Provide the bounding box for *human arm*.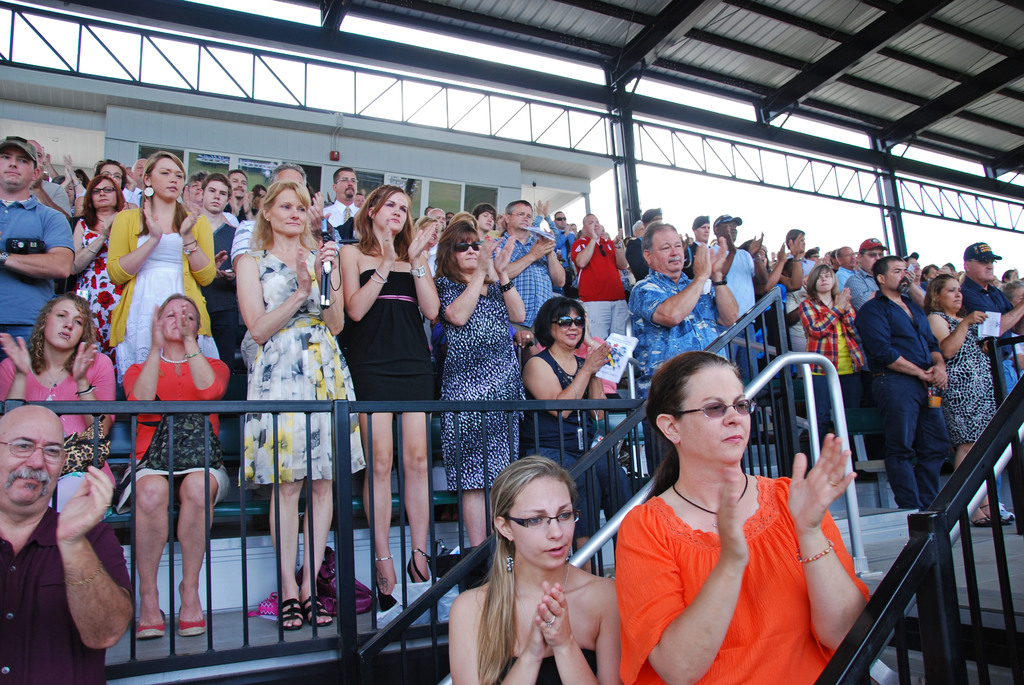
[72, 336, 115, 441].
